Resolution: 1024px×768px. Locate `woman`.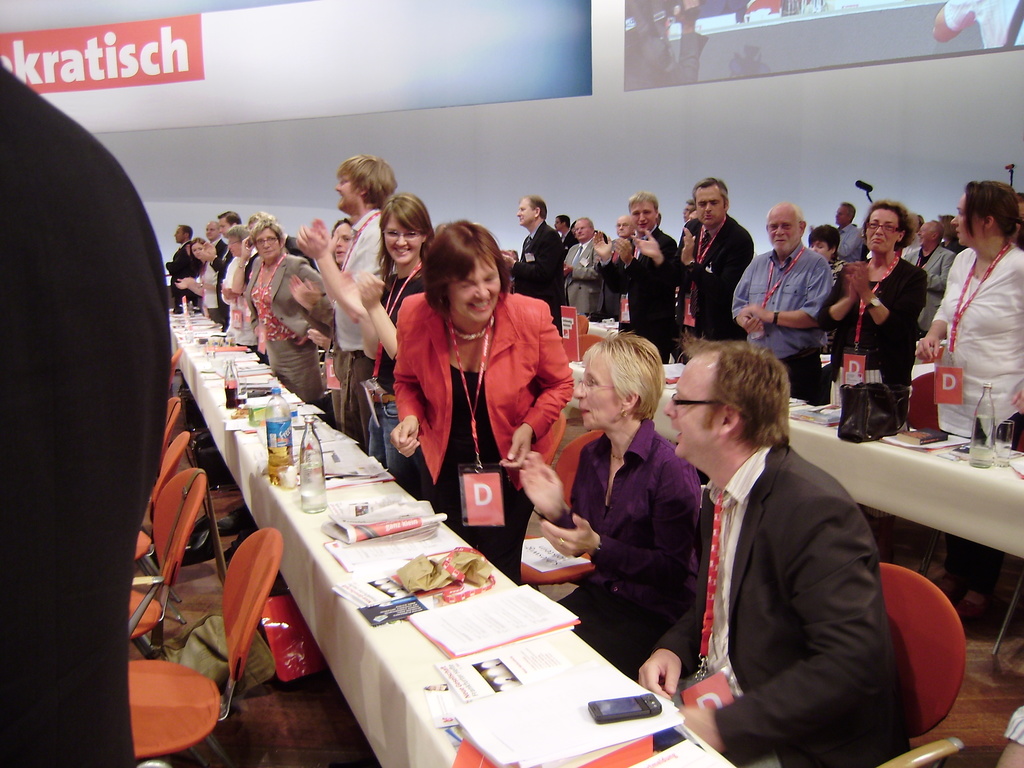
bbox=(172, 234, 209, 307).
